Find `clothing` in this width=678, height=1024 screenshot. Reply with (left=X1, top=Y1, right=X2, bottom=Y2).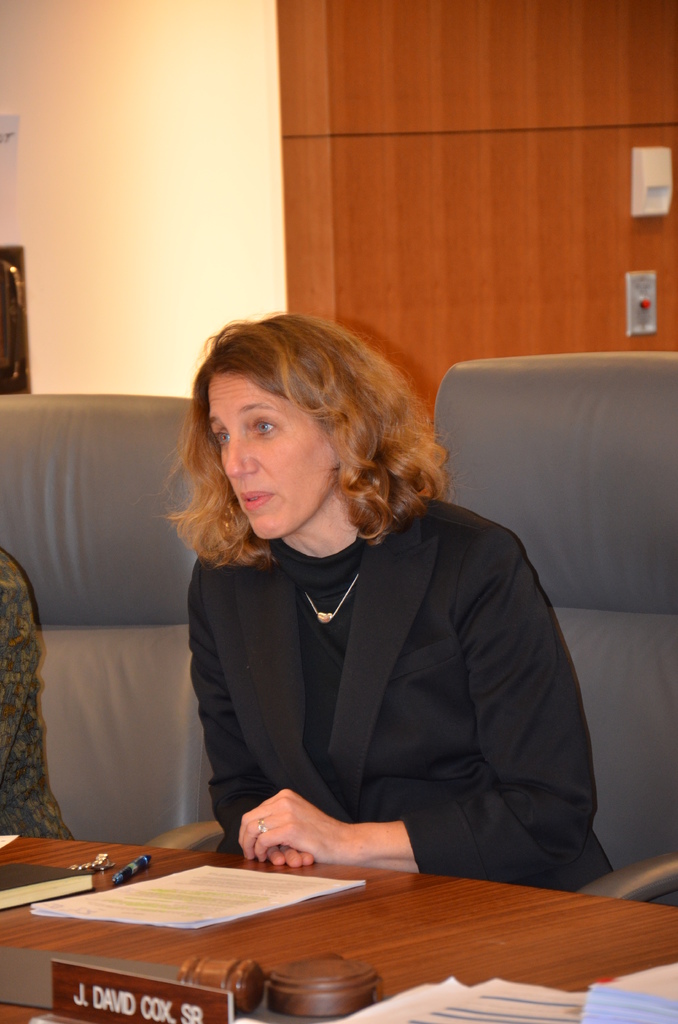
(left=0, top=540, right=85, bottom=845).
